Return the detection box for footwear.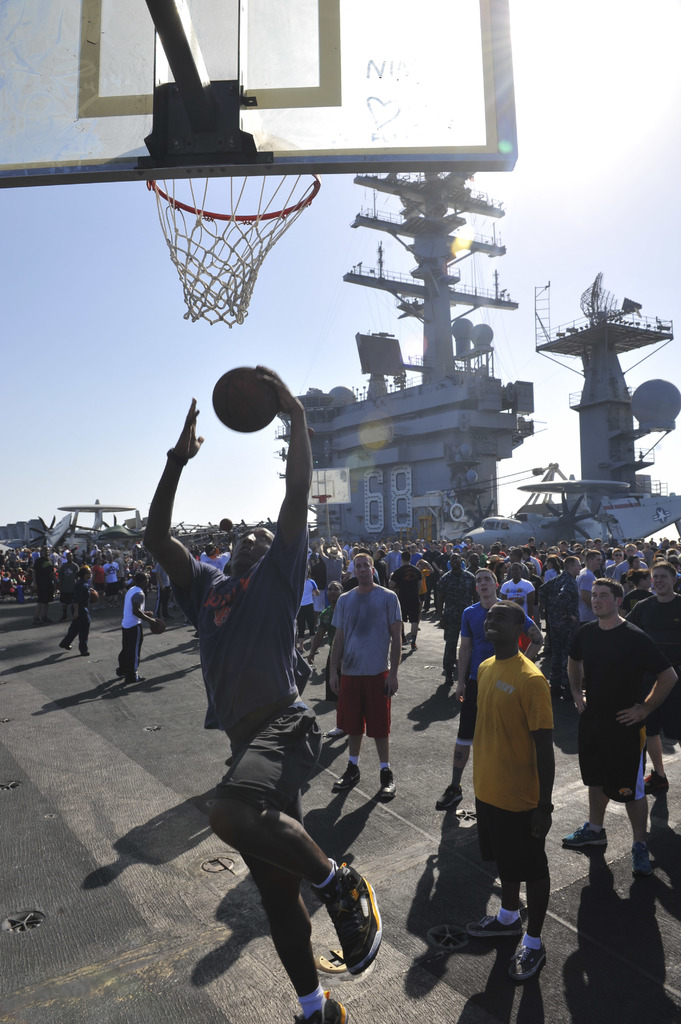
bbox=[559, 826, 608, 852].
